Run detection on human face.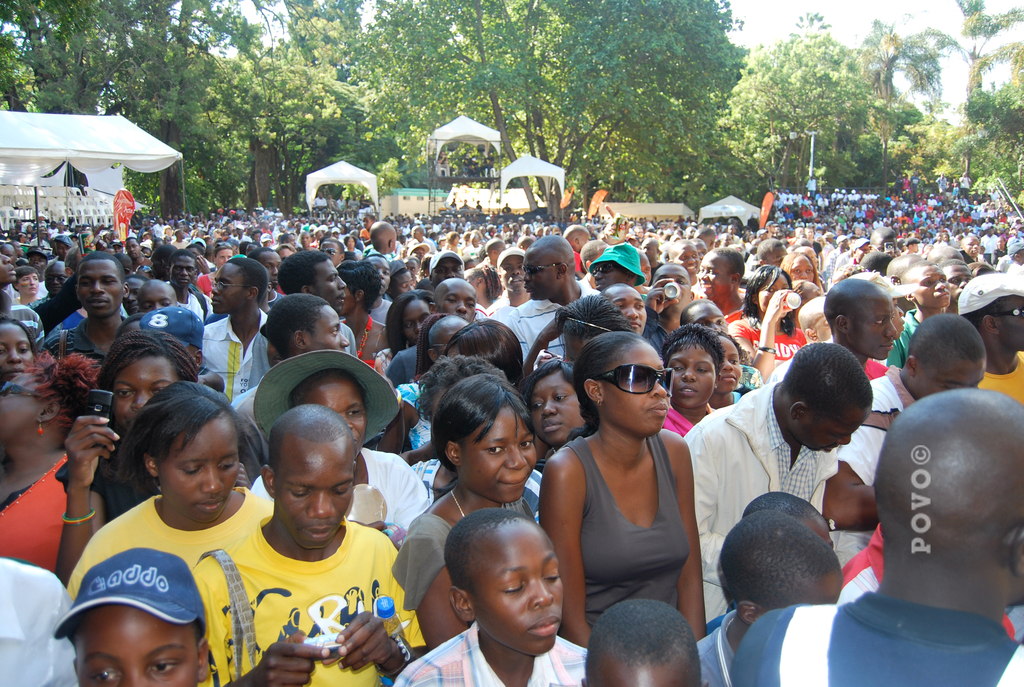
Result: {"x1": 209, "y1": 262, "x2": 247, "y2": 315}.
